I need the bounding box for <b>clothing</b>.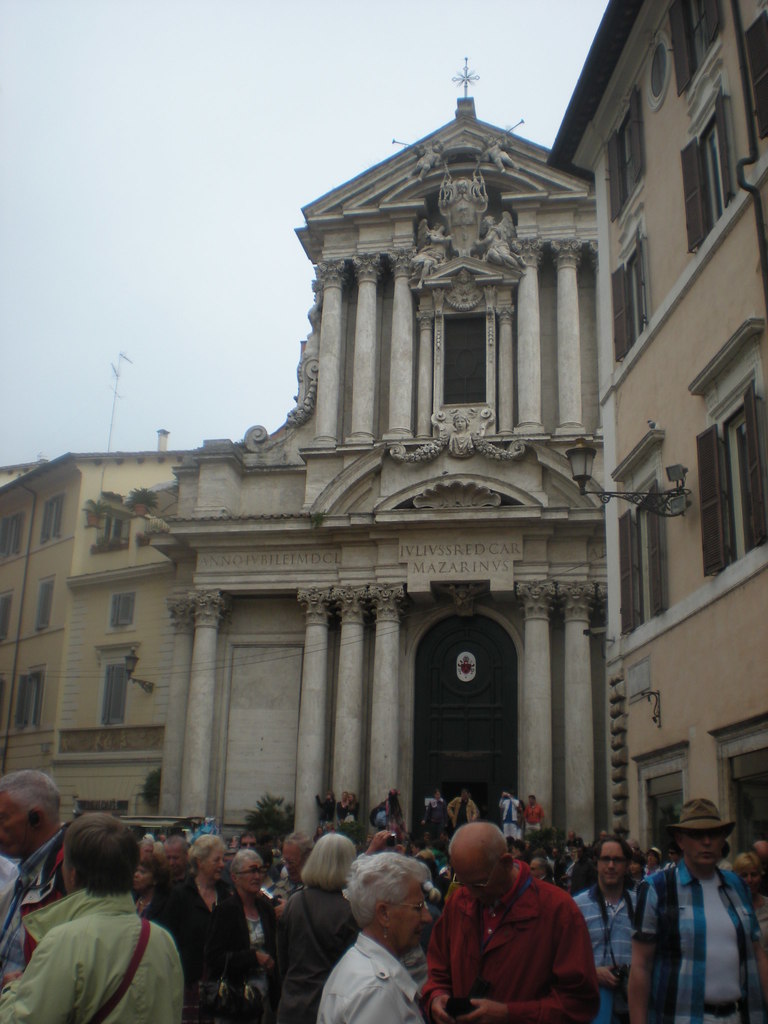
Here it is: box(318, 927, 425, 1023).
